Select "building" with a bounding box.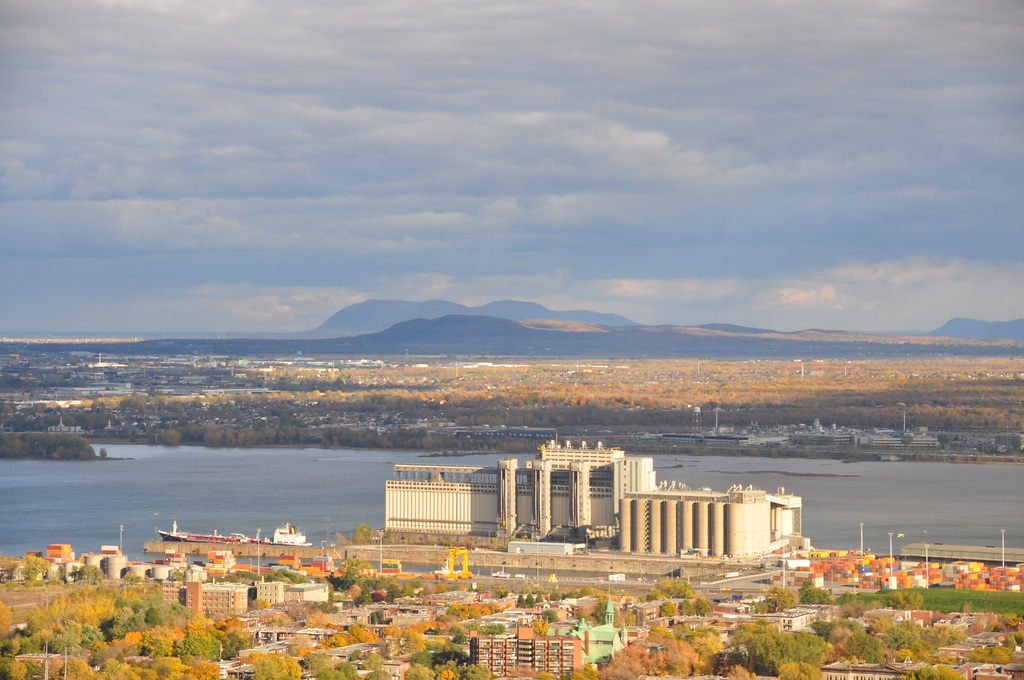
select_region(769, 548, 1023, 588).
